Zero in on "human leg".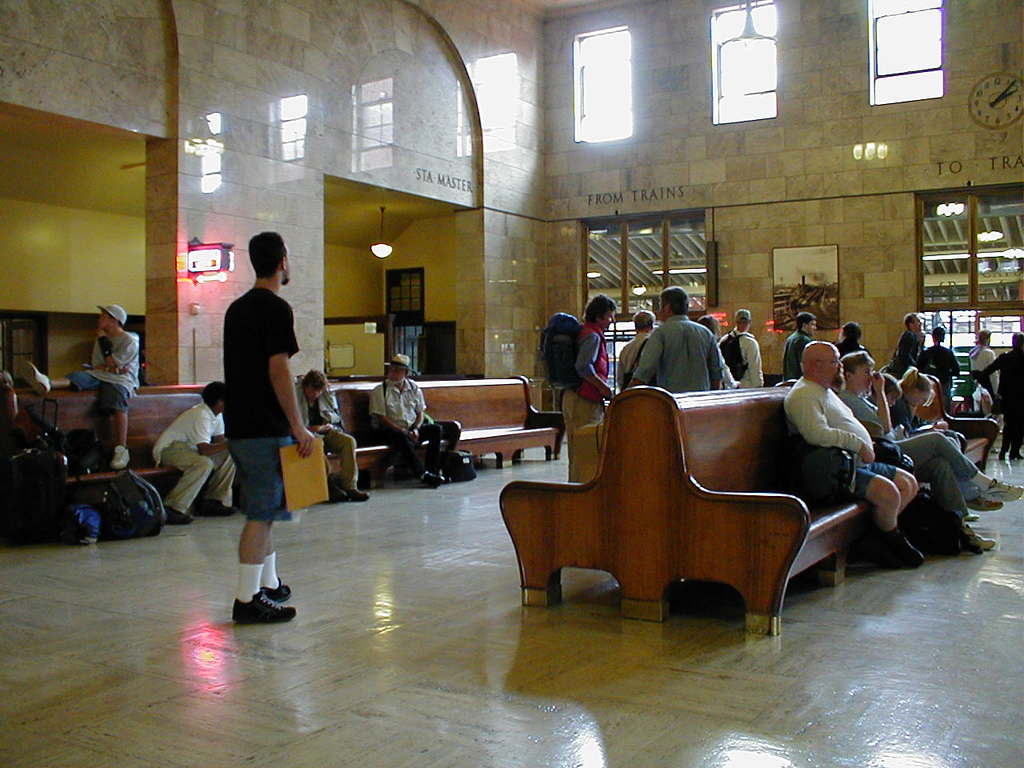
Zeroed in: (17, 358, 94, 390).
